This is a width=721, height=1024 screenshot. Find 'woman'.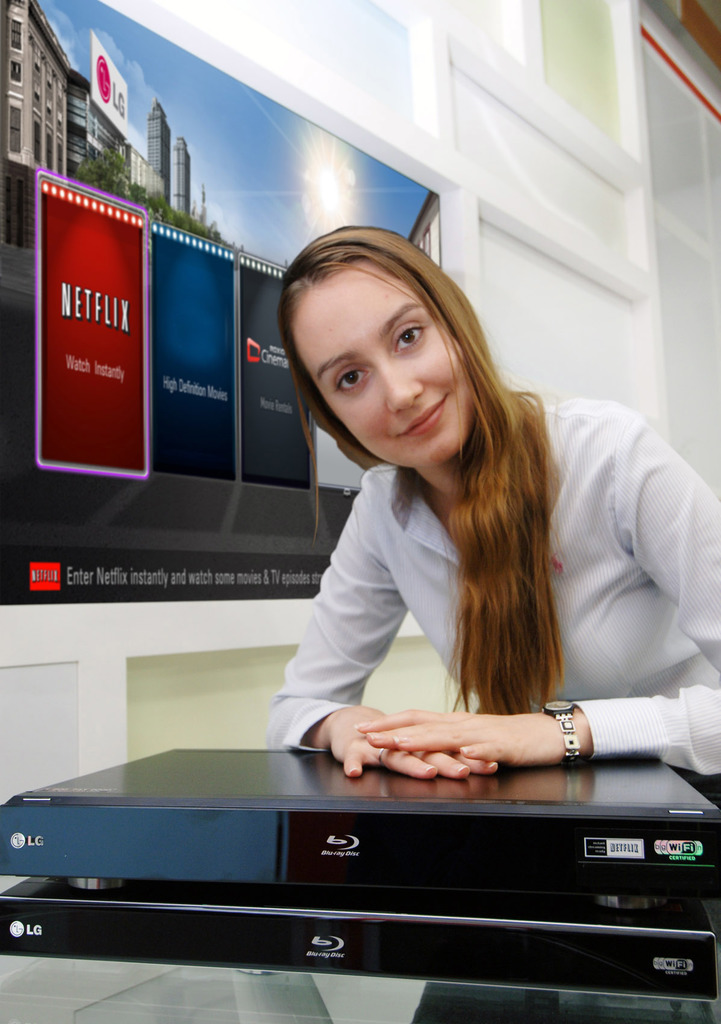
Bounding box: 201:201:628:861.
